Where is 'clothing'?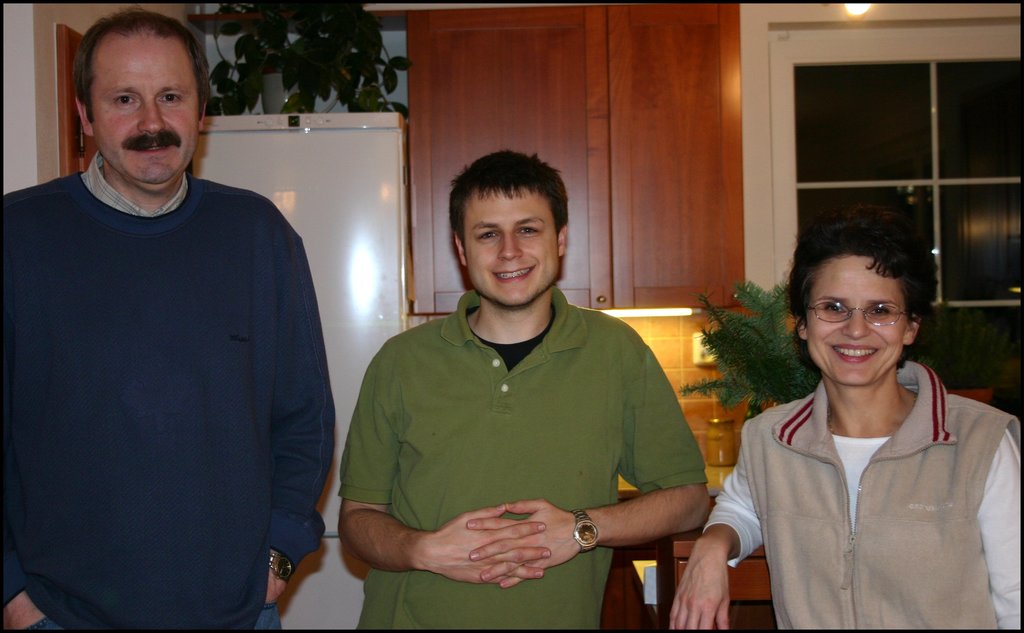
(x1=722, y1=330, x2=1009, y2=625).
